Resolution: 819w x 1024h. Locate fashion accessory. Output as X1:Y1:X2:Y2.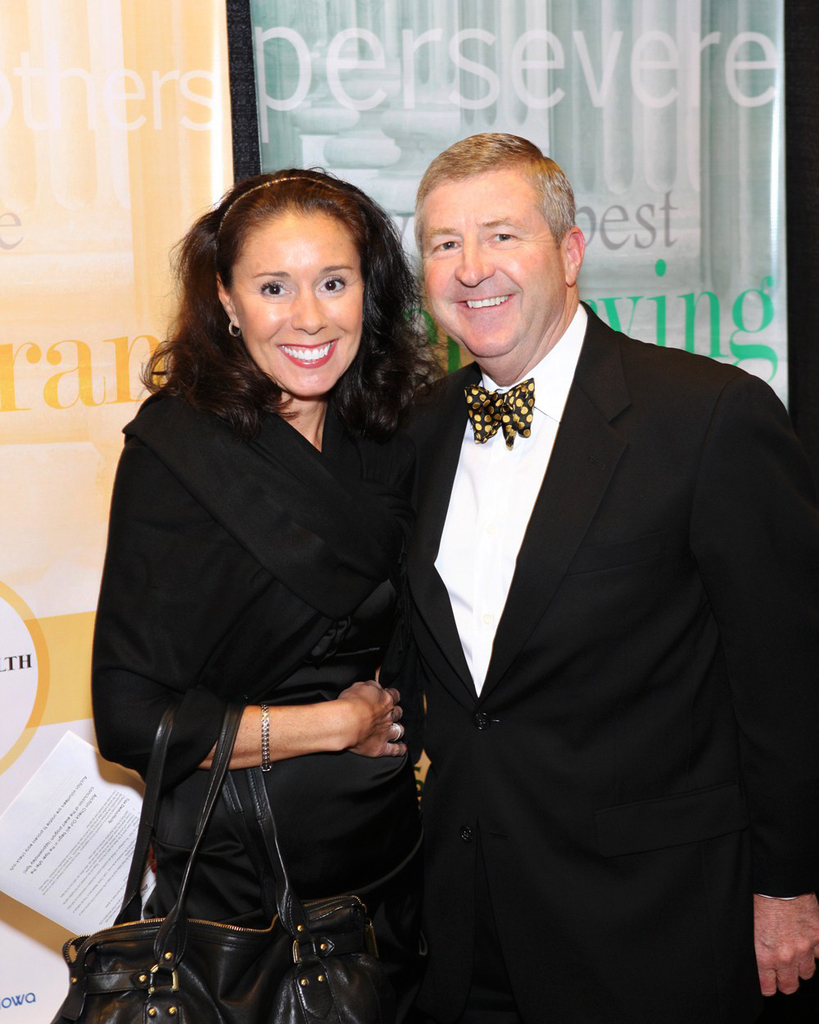
463:374:535:452.
